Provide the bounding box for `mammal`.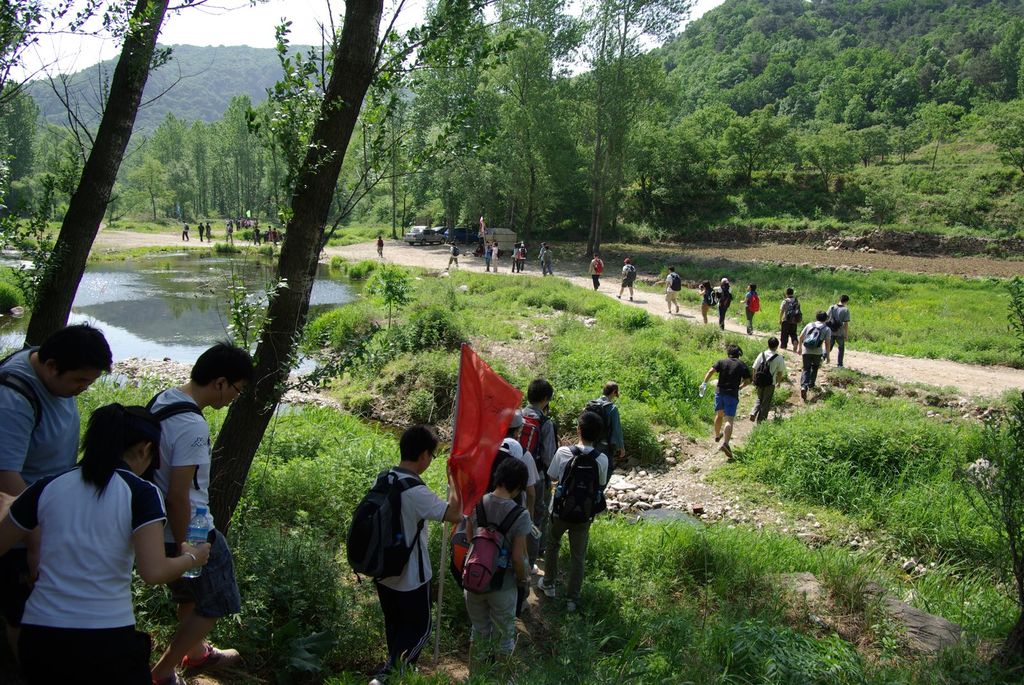
l=150, t=337, r=257, b=684.
